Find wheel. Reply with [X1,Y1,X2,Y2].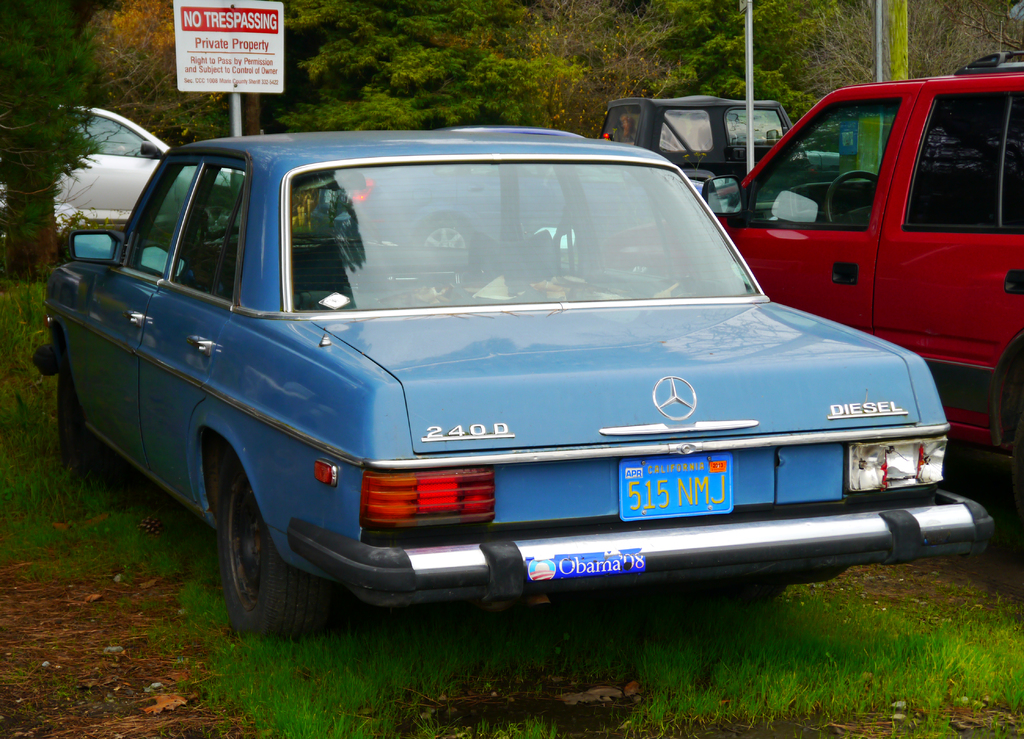
[821,168,879,222].
